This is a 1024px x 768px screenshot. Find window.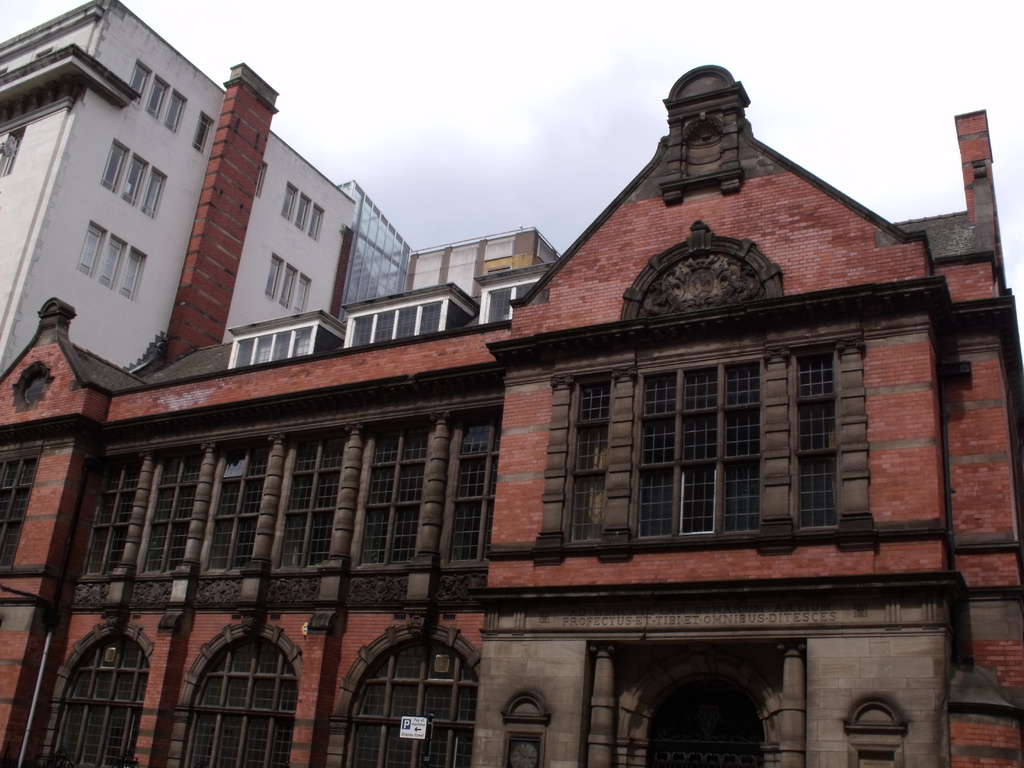
Bounding box: 118:246:148:302.
